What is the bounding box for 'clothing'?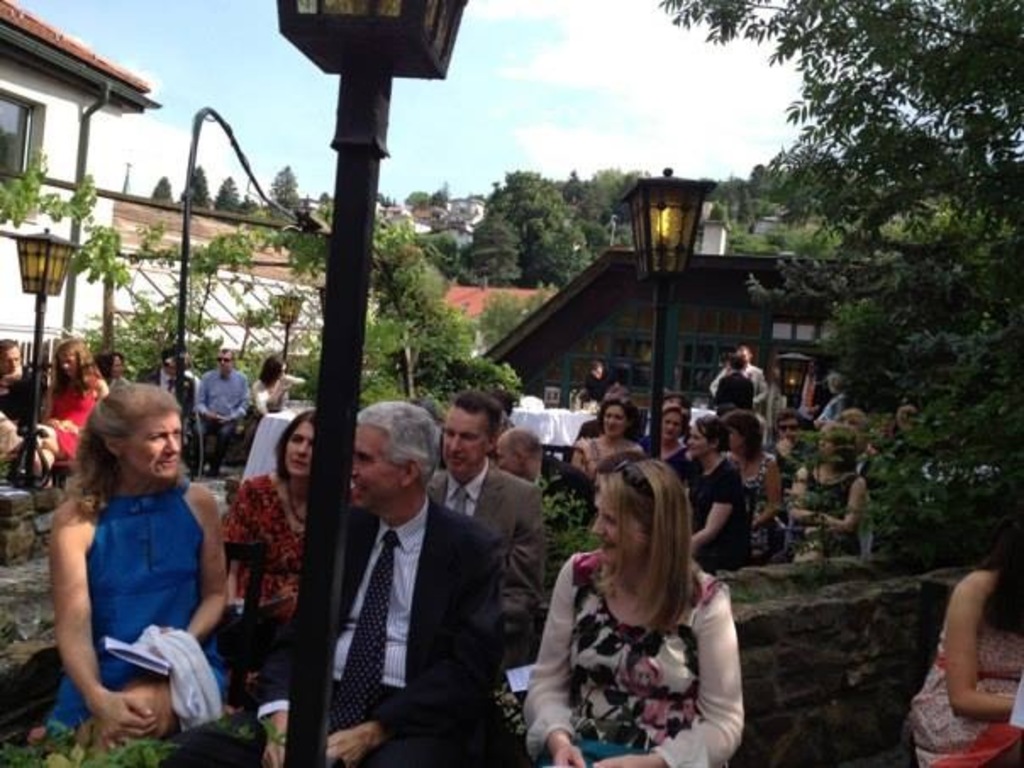
BBox(739, 456, 782, 568).
